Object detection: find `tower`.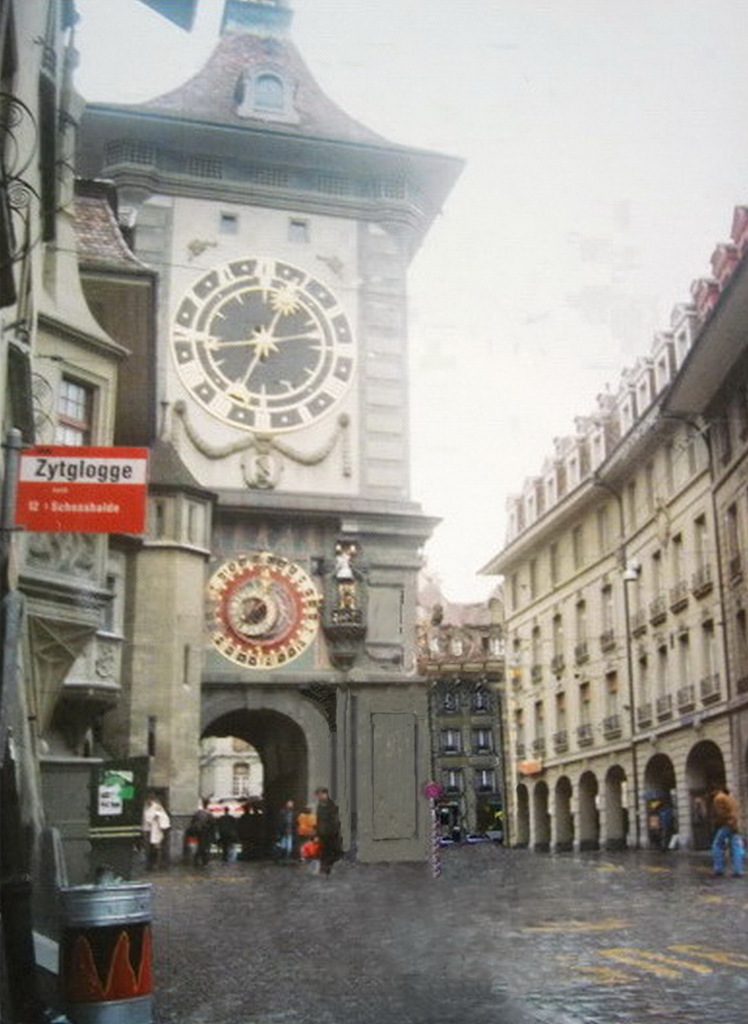
l=45, t=0, r=484, b=858.
